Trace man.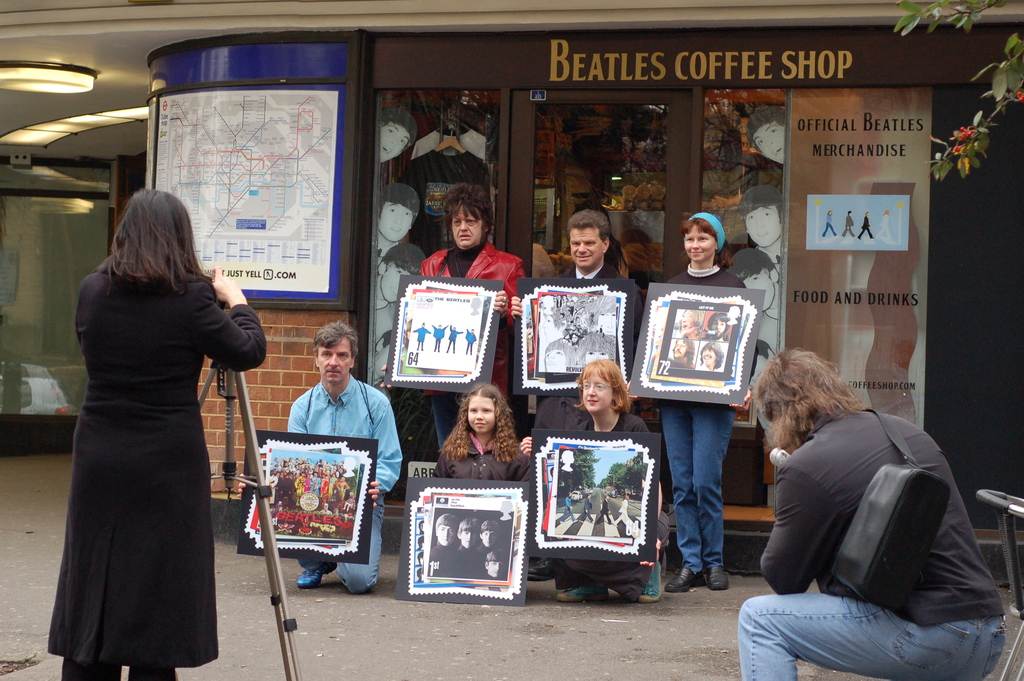
Traced to bbox=(378, 108, 417, 166).
